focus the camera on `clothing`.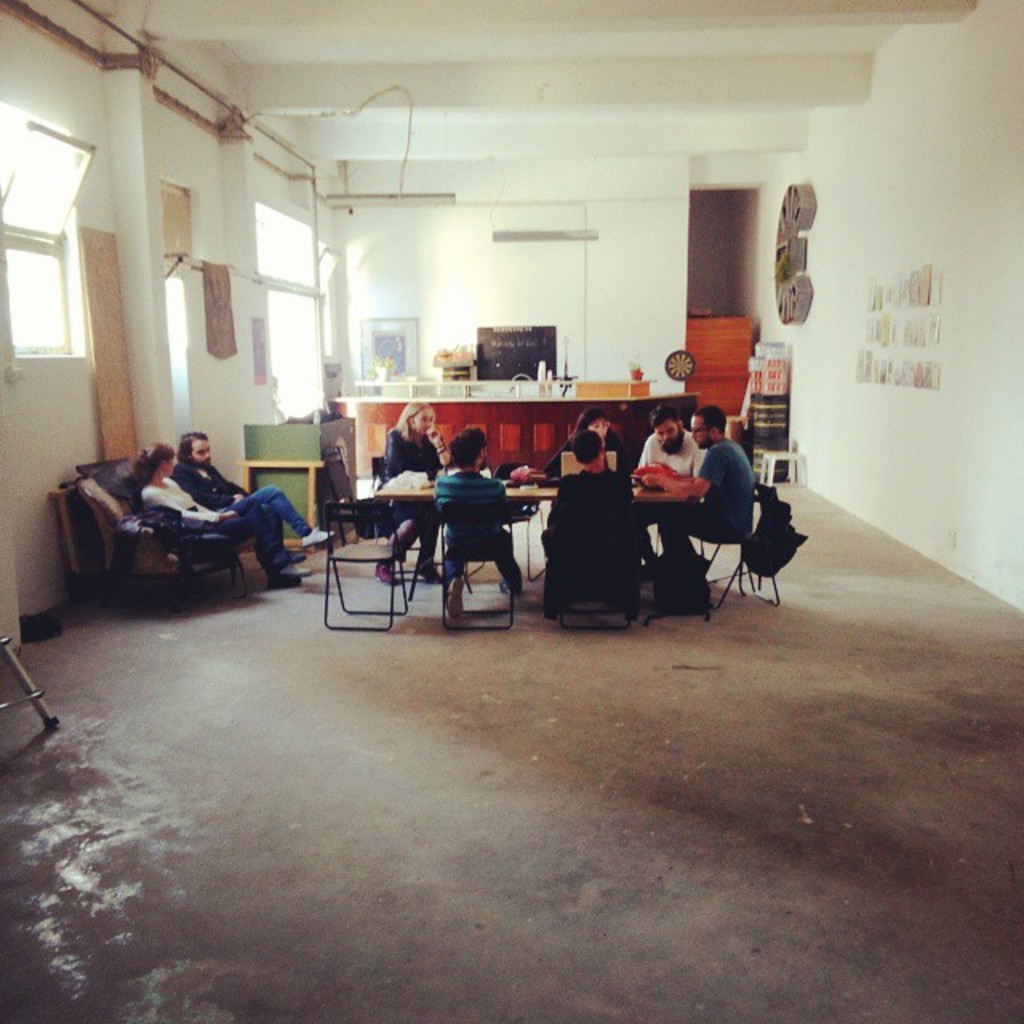
Focus region: Rect(542, 466, 642, 558).
